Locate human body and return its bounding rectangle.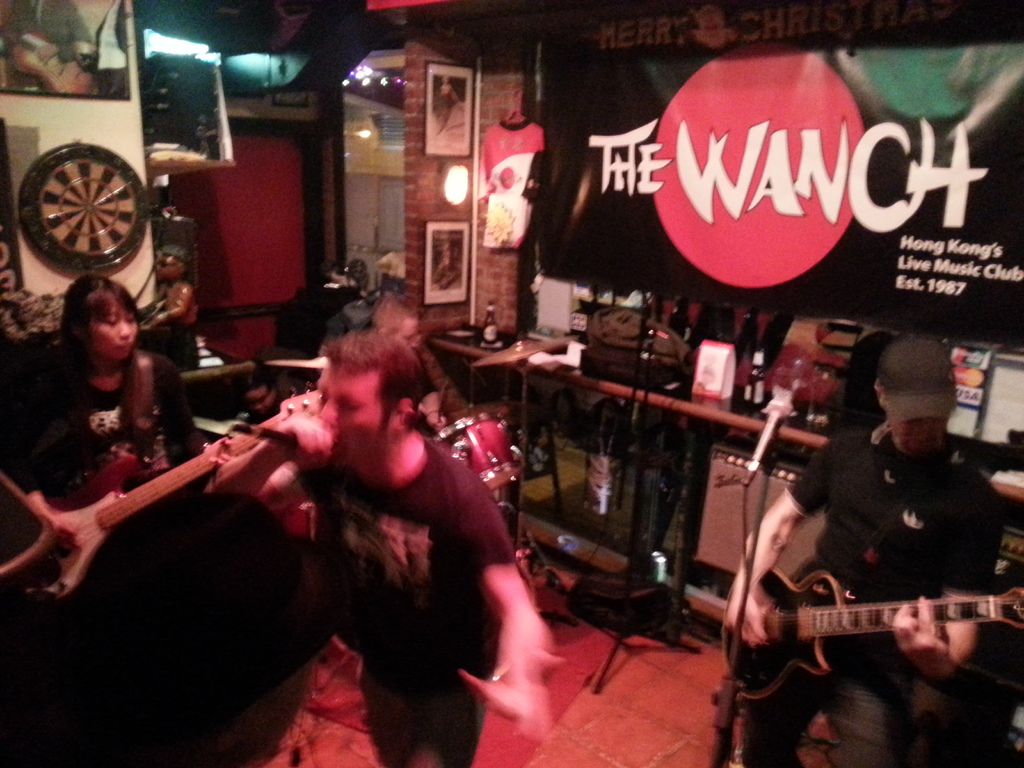
204,323,553,767.
